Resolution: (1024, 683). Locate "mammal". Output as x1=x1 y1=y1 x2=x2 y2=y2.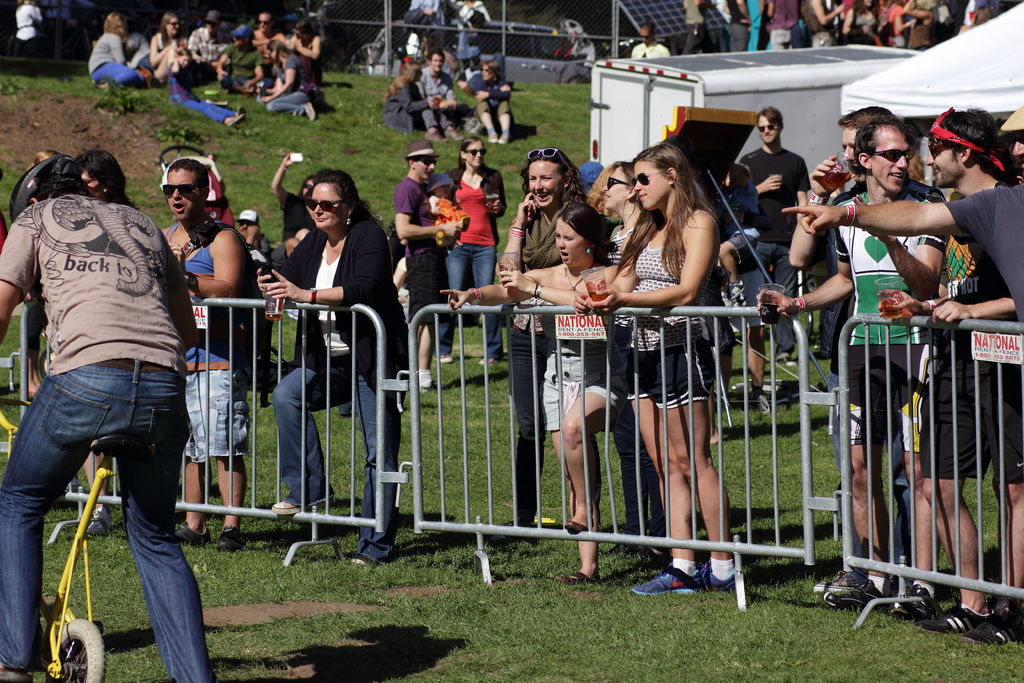
x1=601 y1=151 x2=671 y2=559.
